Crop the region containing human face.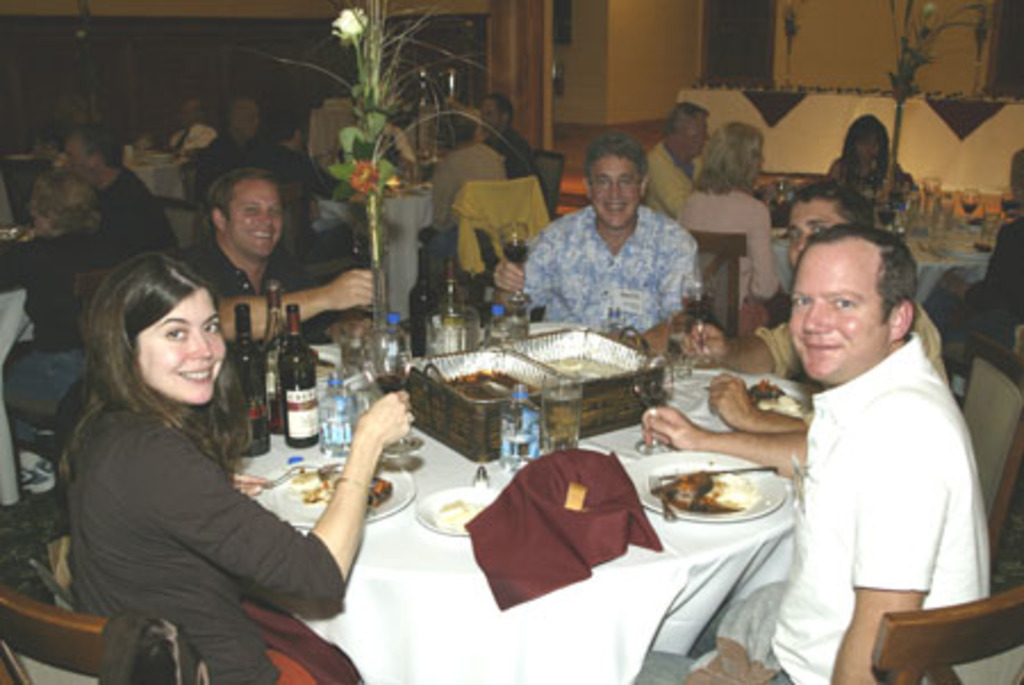
Crop region: pyautogui.locateOnScreen(587, 157, 646, 230).
